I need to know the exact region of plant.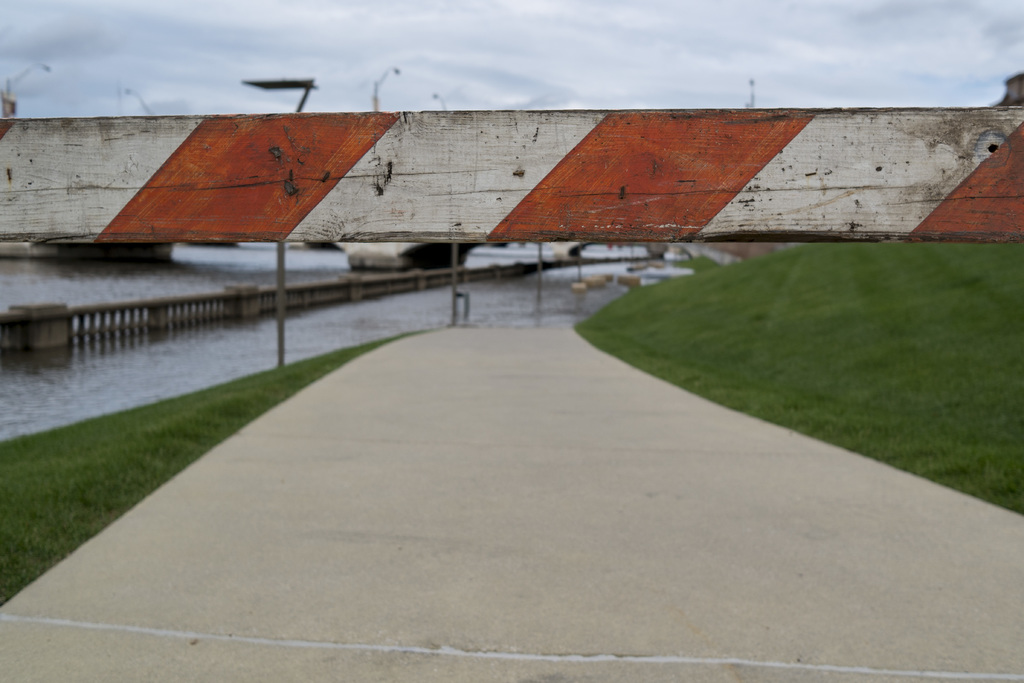
Region: box=[573, 225, 1023, 479].
